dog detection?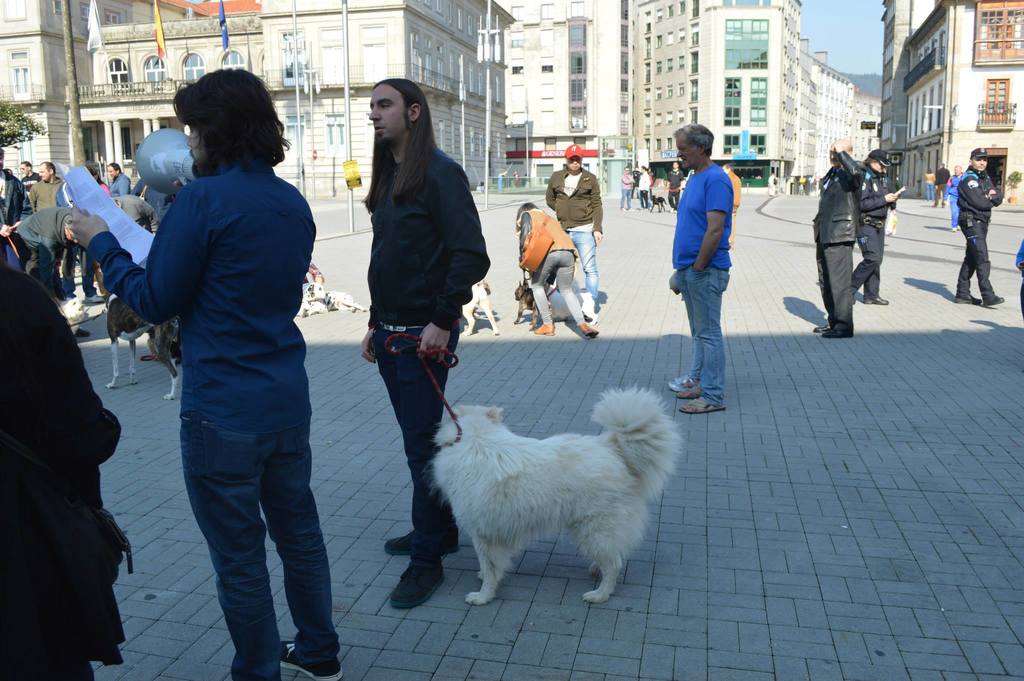
pyautogui.locateOnScreen(458, 282, 499, 335)
